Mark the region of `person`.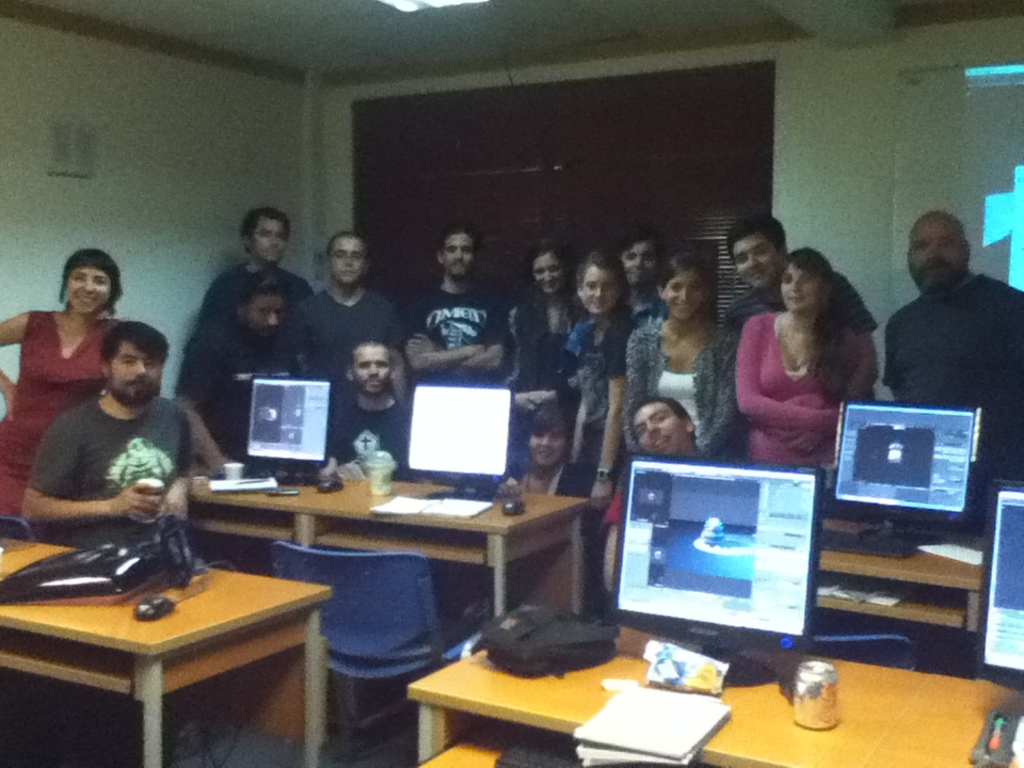
Region: [left=596, top=380, right=723, bottom=596].
